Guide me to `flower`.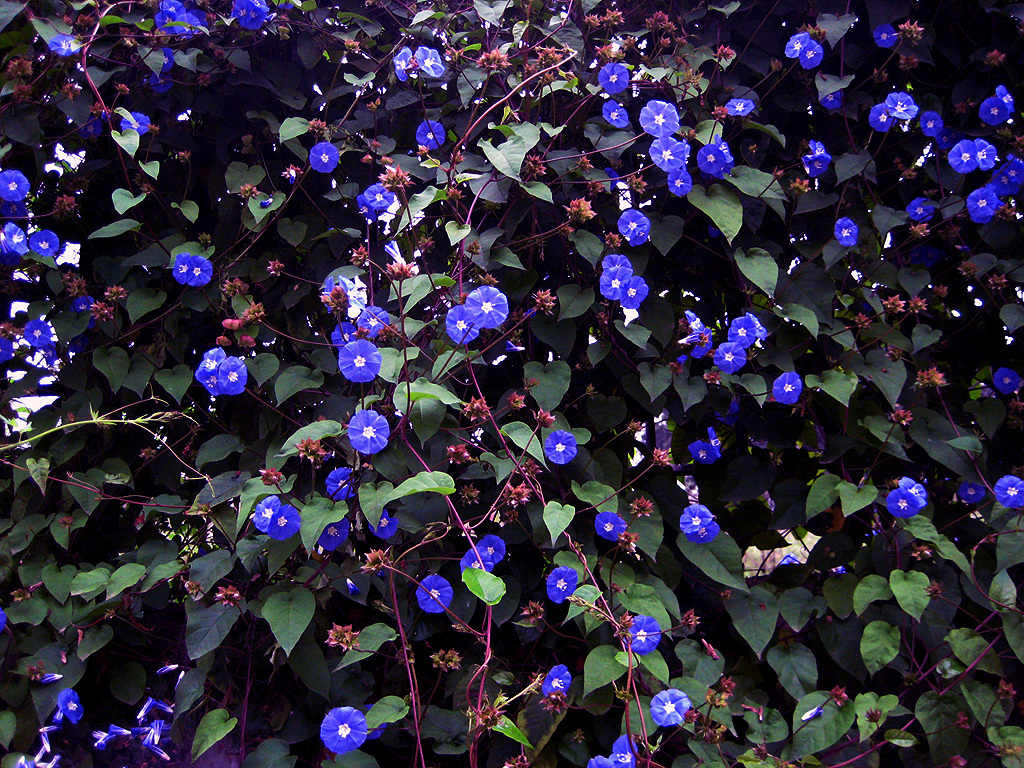
Guidance: 519,155,545,183.
